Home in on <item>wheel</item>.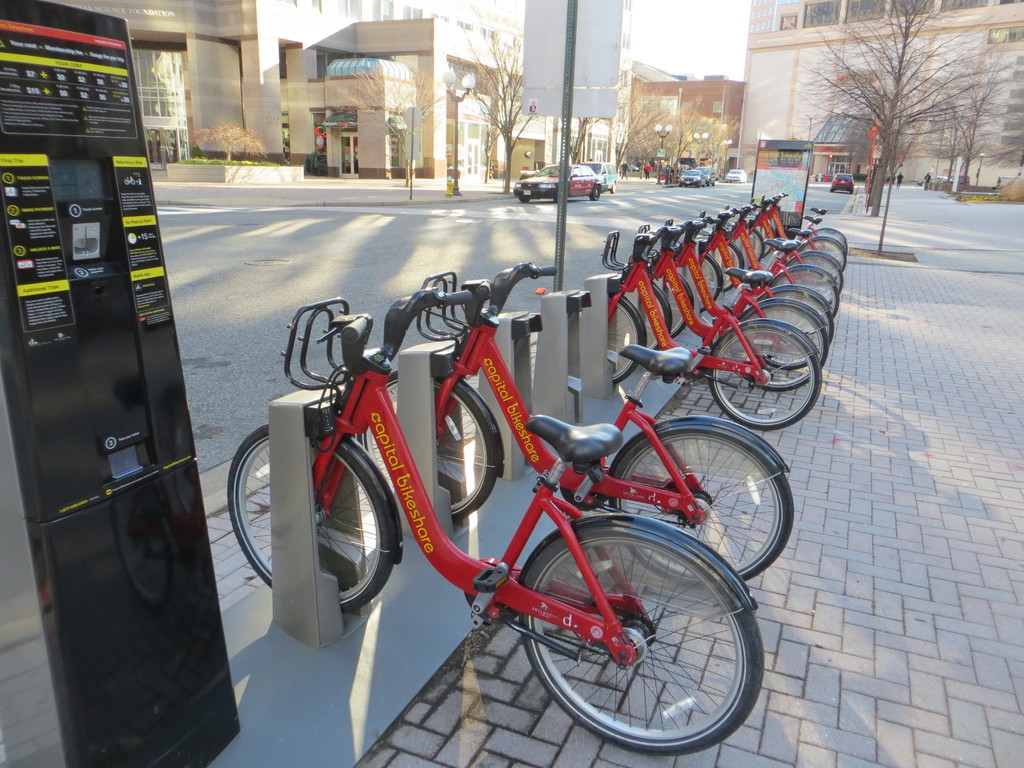
Homed in at detection(492, 530, 755, 752).
